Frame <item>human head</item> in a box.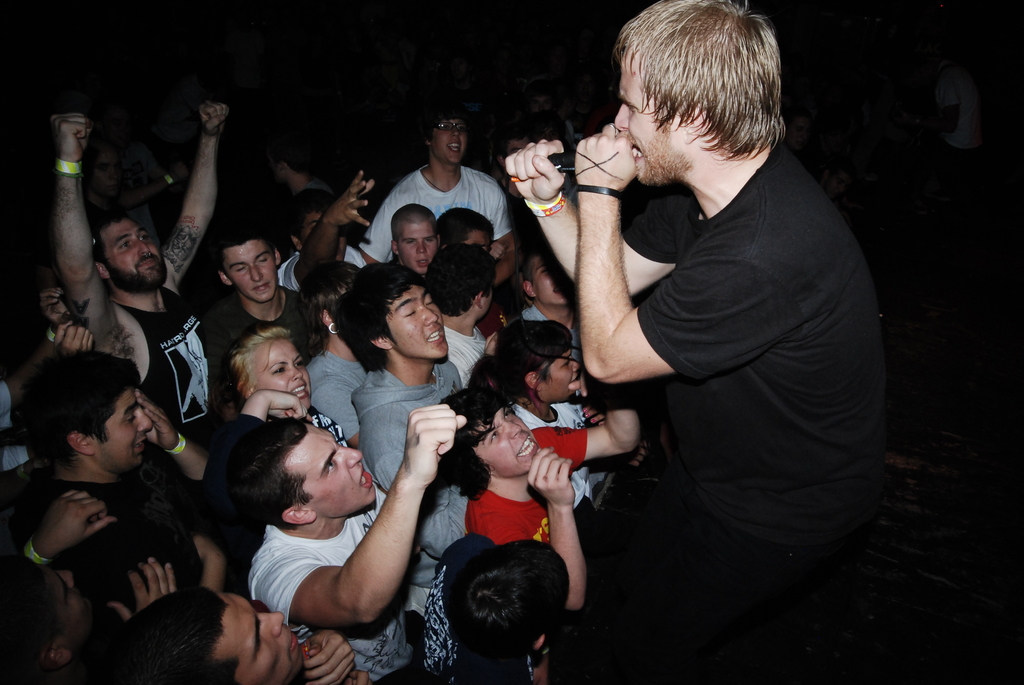
select_region(516, 251, 577, 309).
